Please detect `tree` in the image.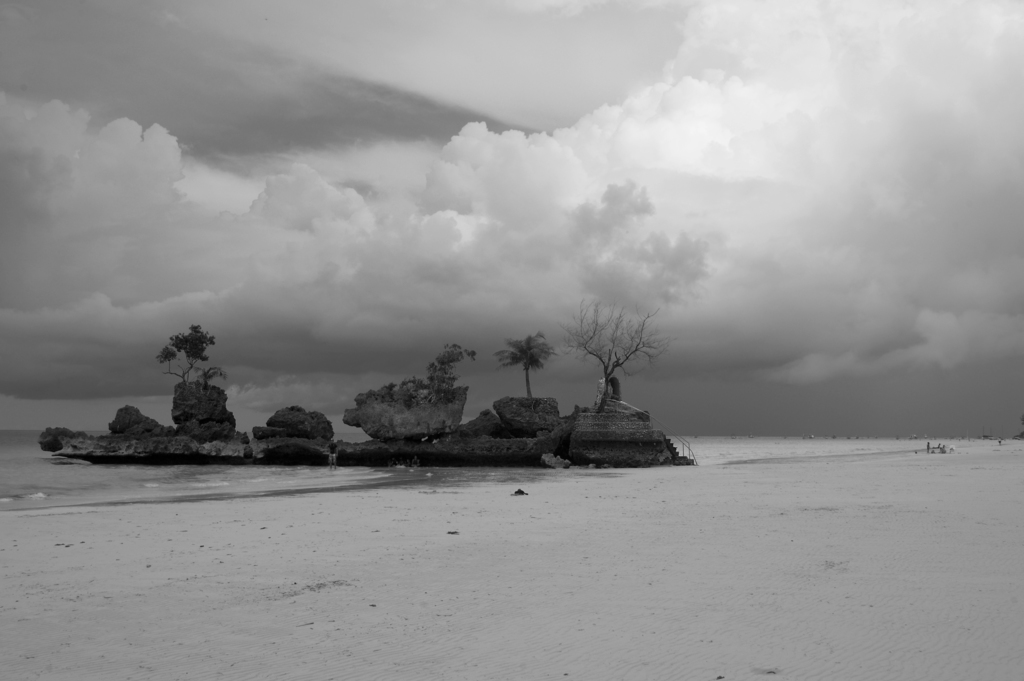
[left=496, top=330, right=568, bottom=410].
